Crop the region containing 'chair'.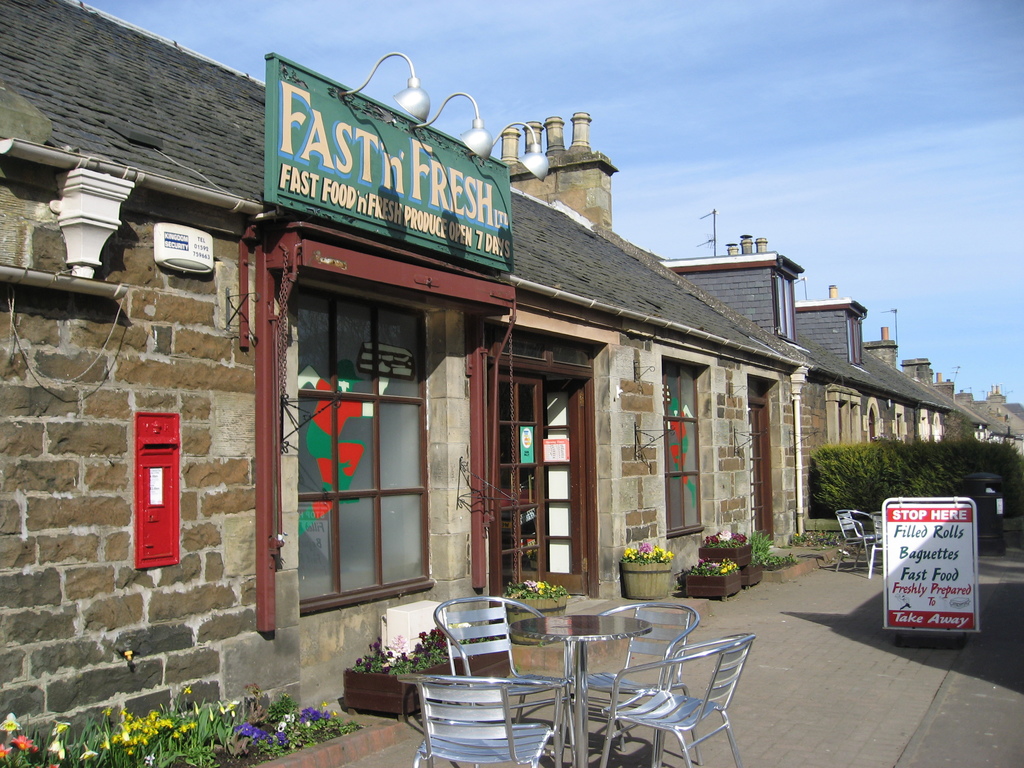
Crop region: box=[837, 509, 879, 573].
